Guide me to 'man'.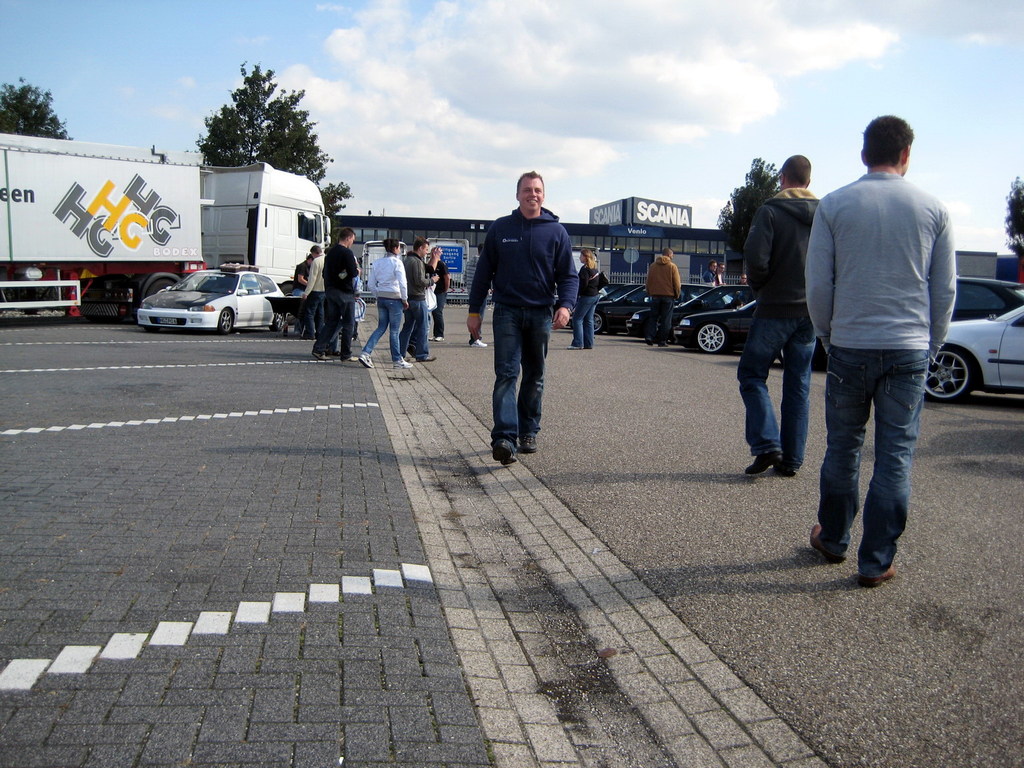
Guidance: 468, 171, 579, 457.
